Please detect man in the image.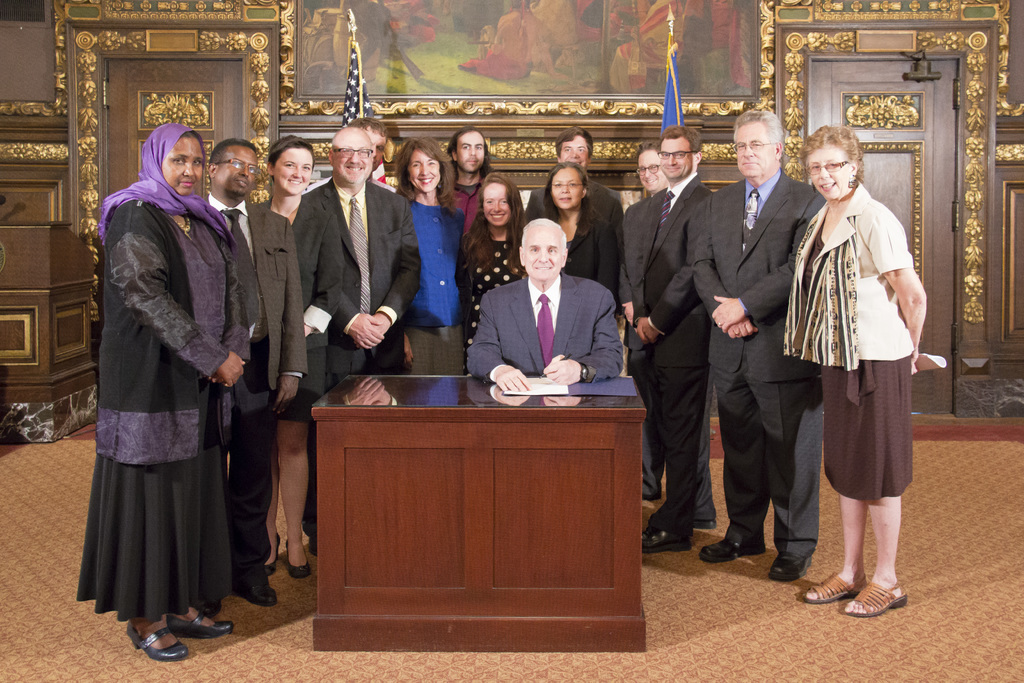
locate(83, 106, 283, 649).
